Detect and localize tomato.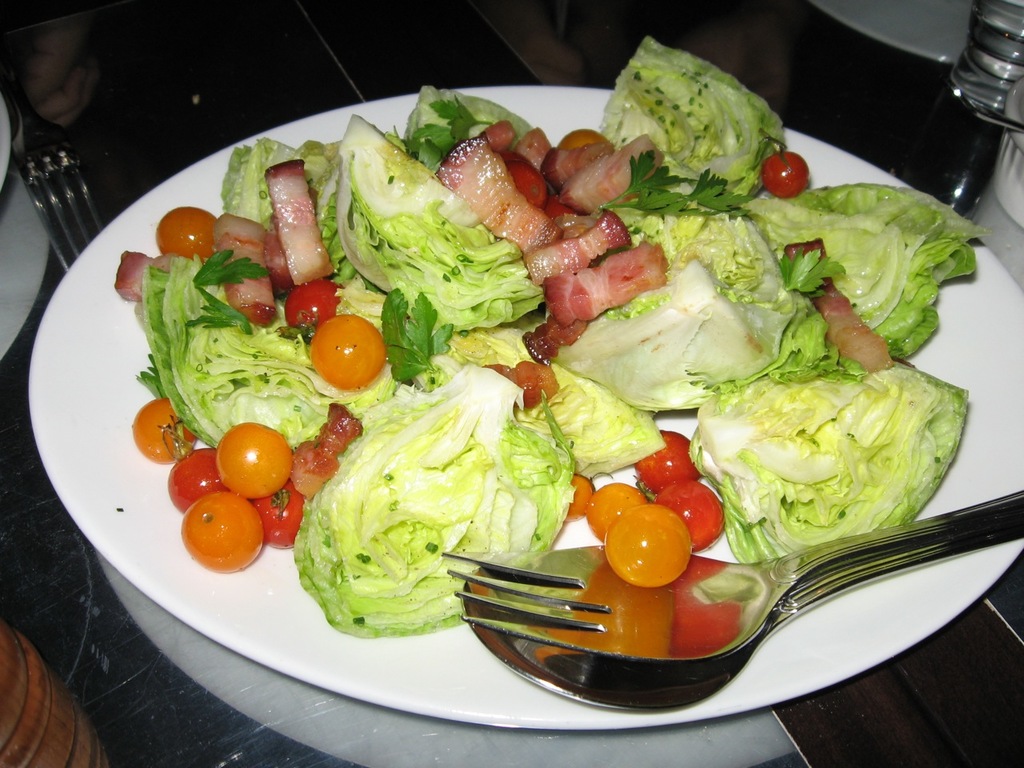
Localized at bbox=[635, 429, 703, 497].
